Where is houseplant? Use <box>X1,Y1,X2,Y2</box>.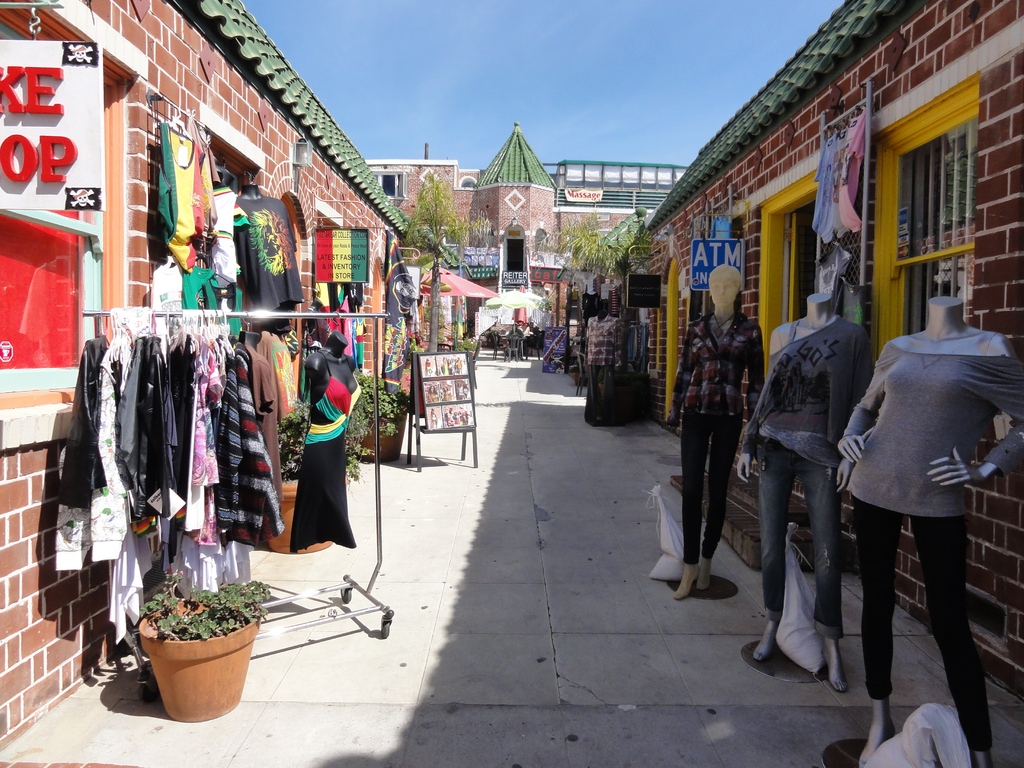
<box>246,399,382,550</box>.
